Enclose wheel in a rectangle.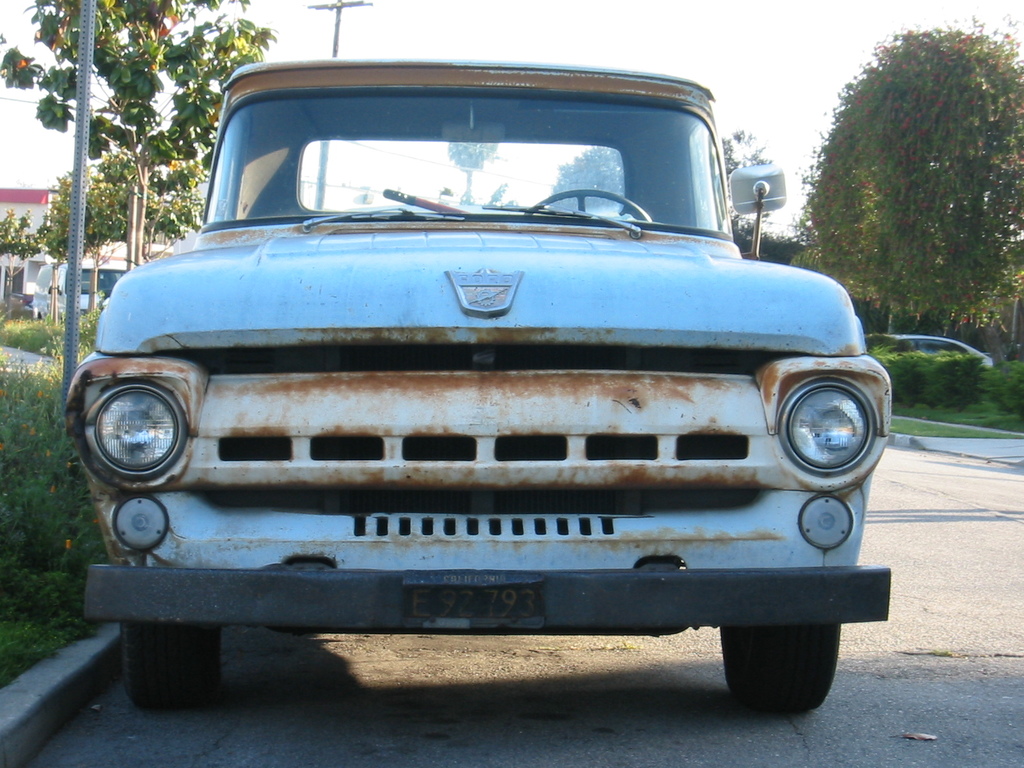
bbox=(113, 621, 223, 708).
